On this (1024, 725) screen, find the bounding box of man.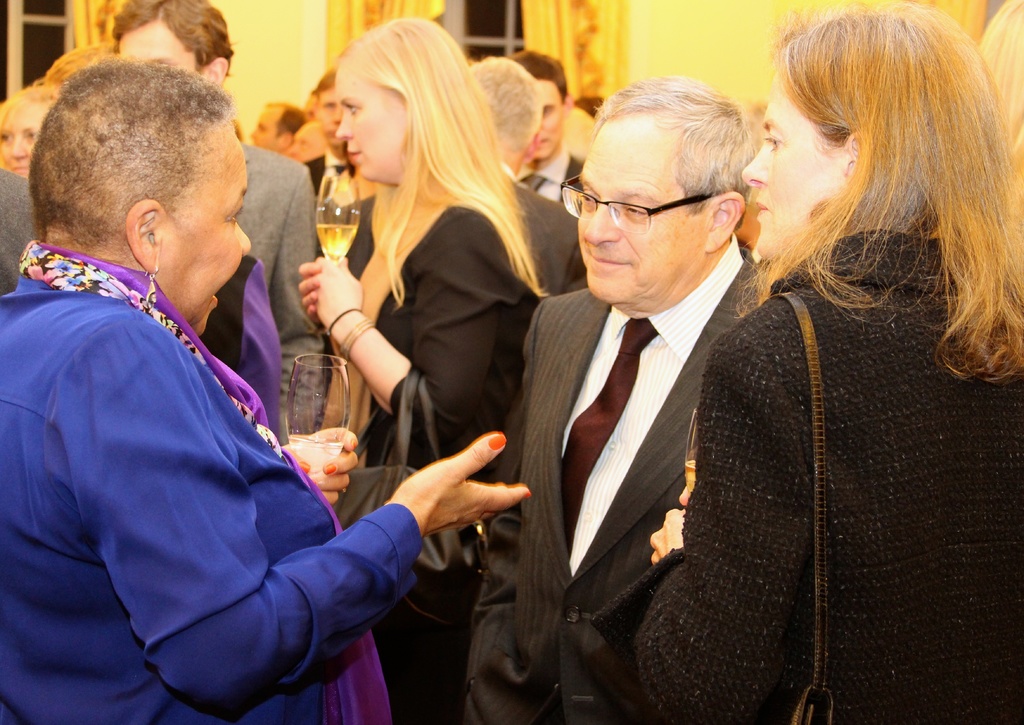
Bounding box: [249,100,304,155].
